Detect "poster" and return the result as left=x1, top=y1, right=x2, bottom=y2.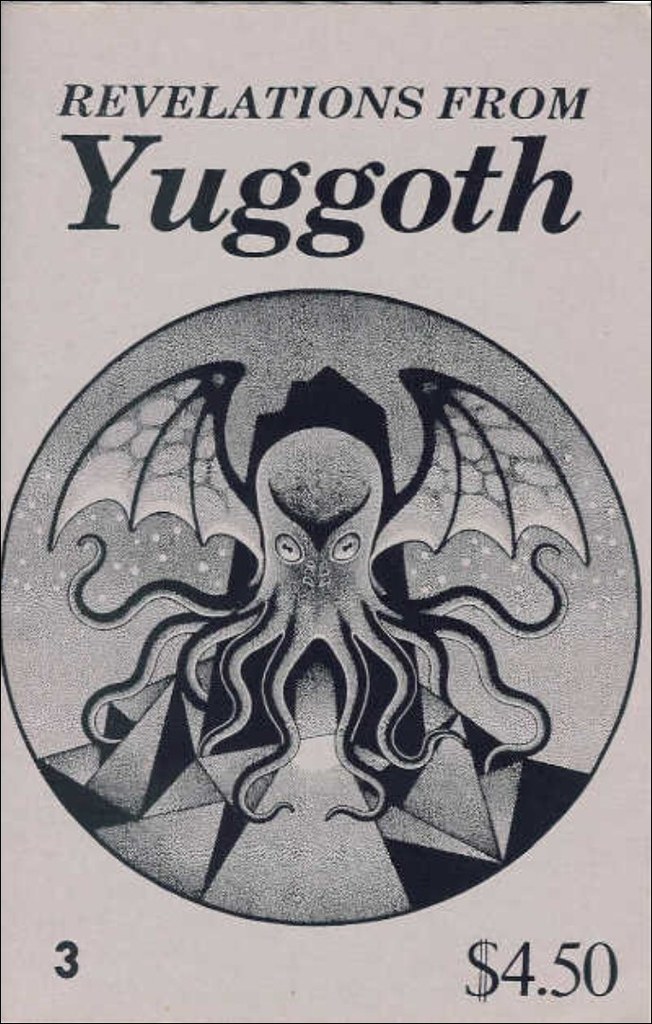
left=0, top=0, right=651, bottom=1023.
